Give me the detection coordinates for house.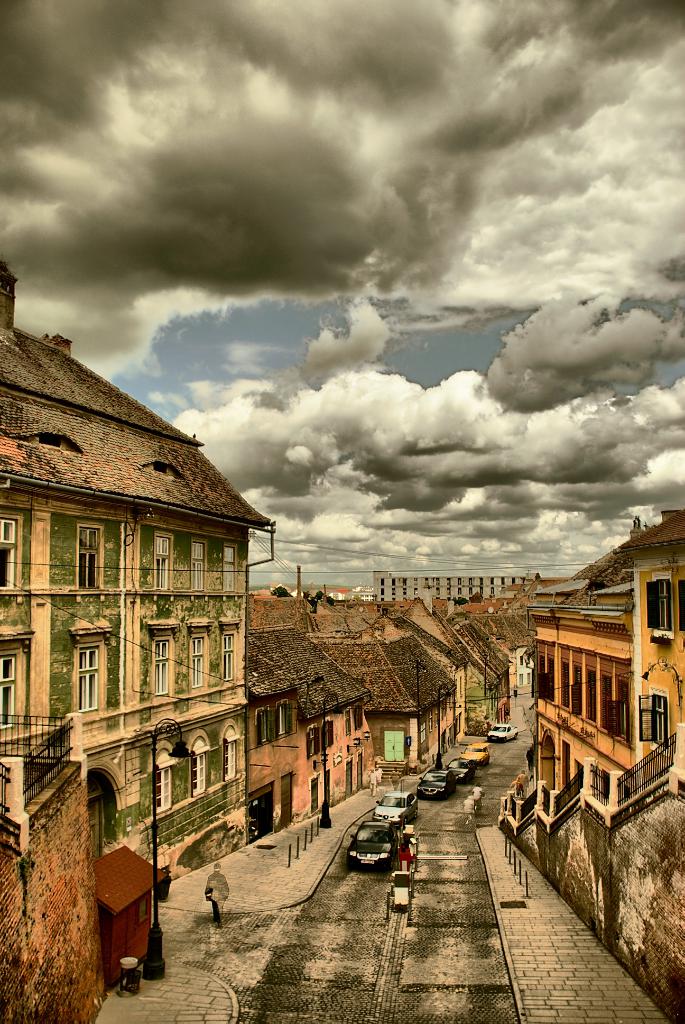
0/250/266/922.
